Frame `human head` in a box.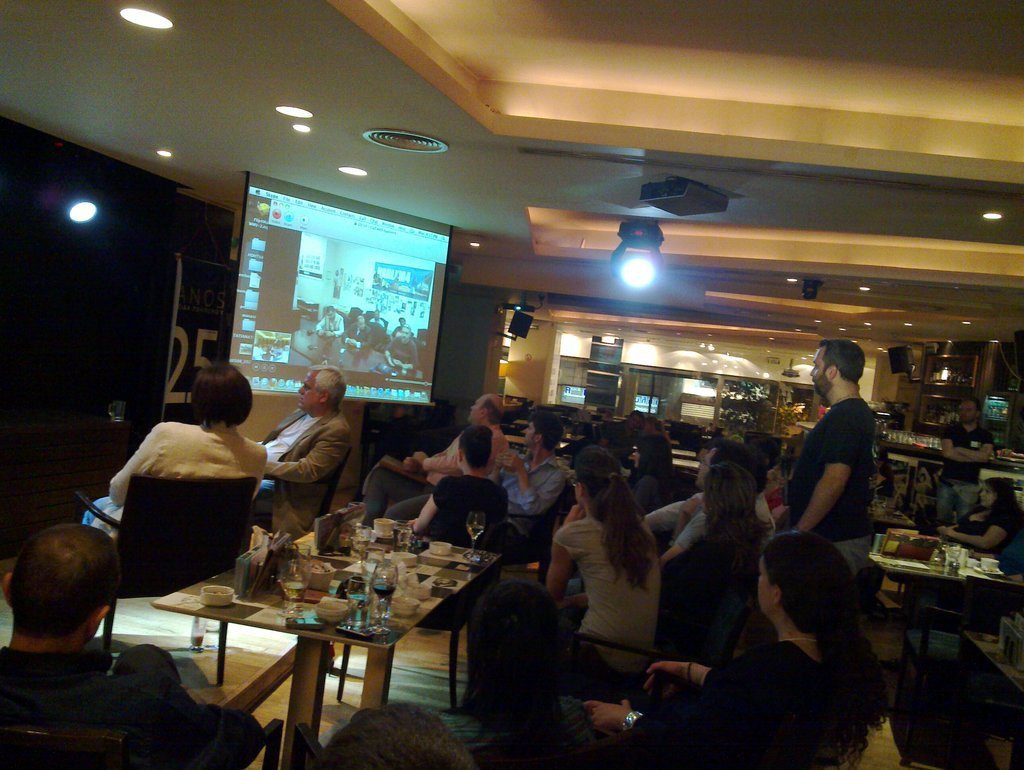
[458, 428, 494, 473].
